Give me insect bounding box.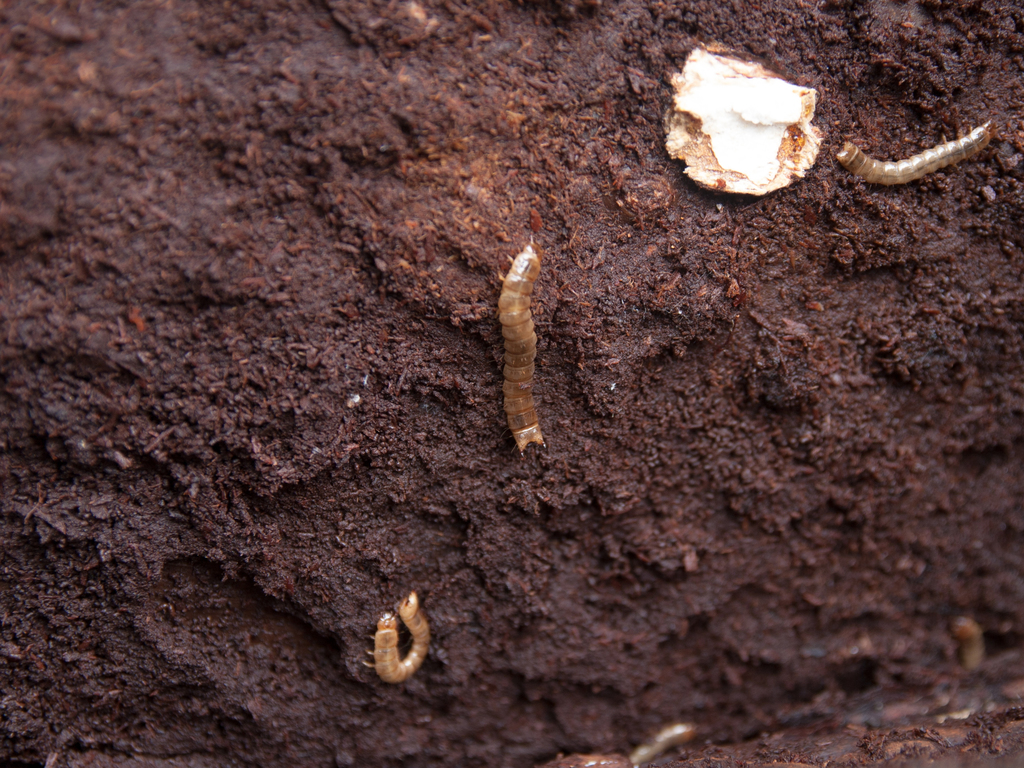
834:120:996:187.
